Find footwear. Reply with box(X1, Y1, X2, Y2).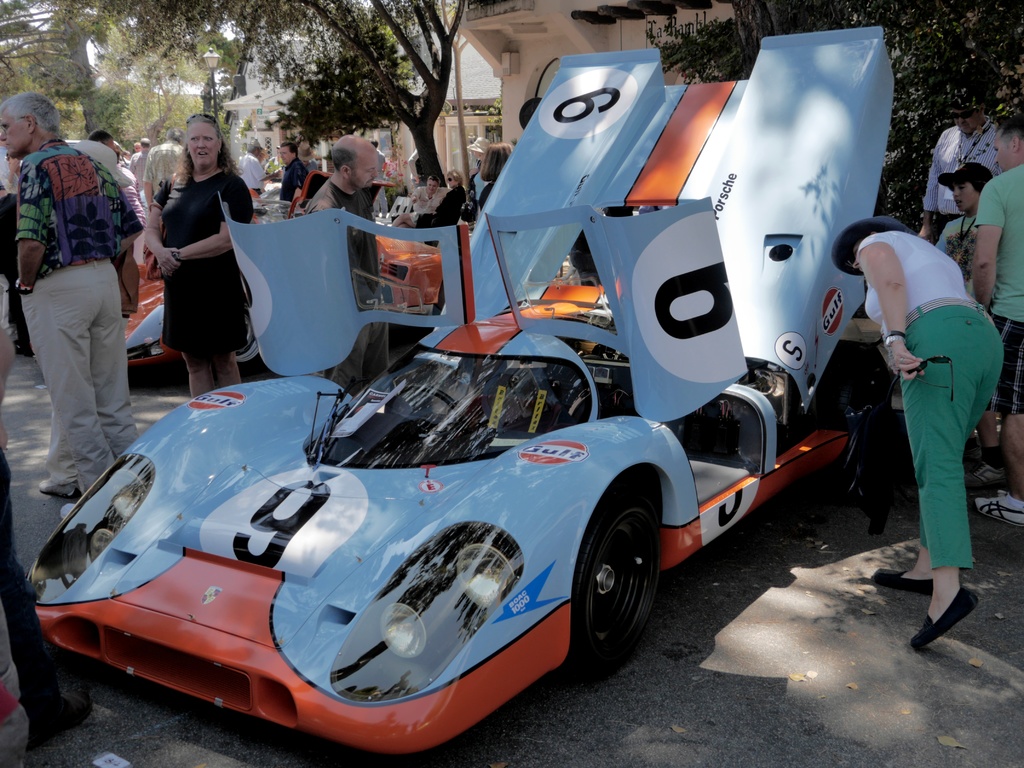
box(909, 586, 980, 649).
